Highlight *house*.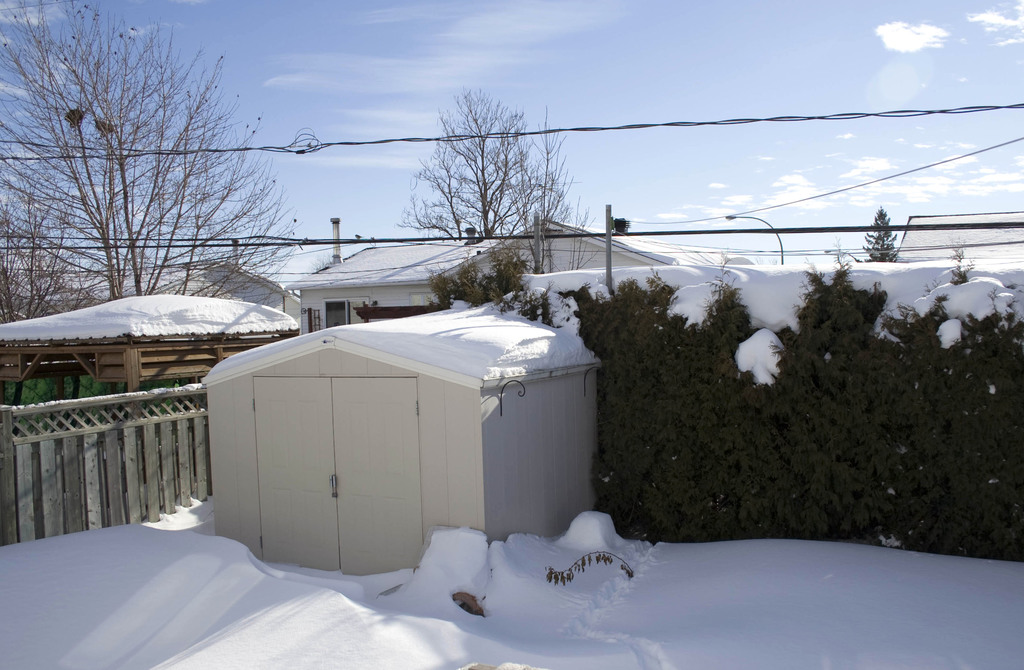
Highlighted region: pyautogui.locateOnScreen(0, 259, 301, 325).
